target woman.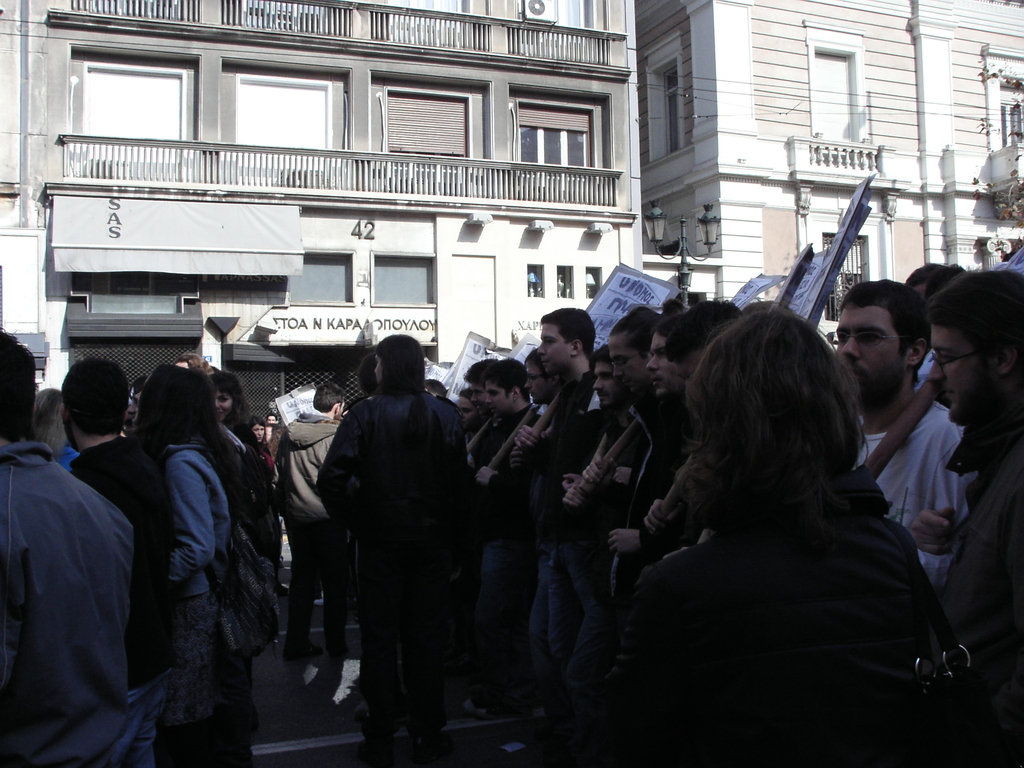
Target region: detection(31, 385, 79, 472).
